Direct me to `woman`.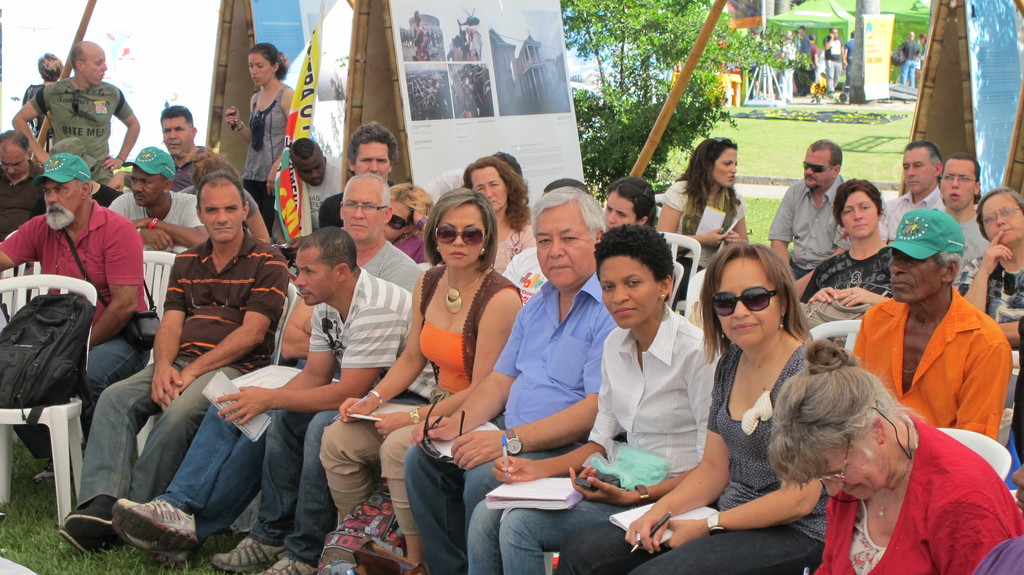
Direction: bbox=[223, 36, 301, 244].
